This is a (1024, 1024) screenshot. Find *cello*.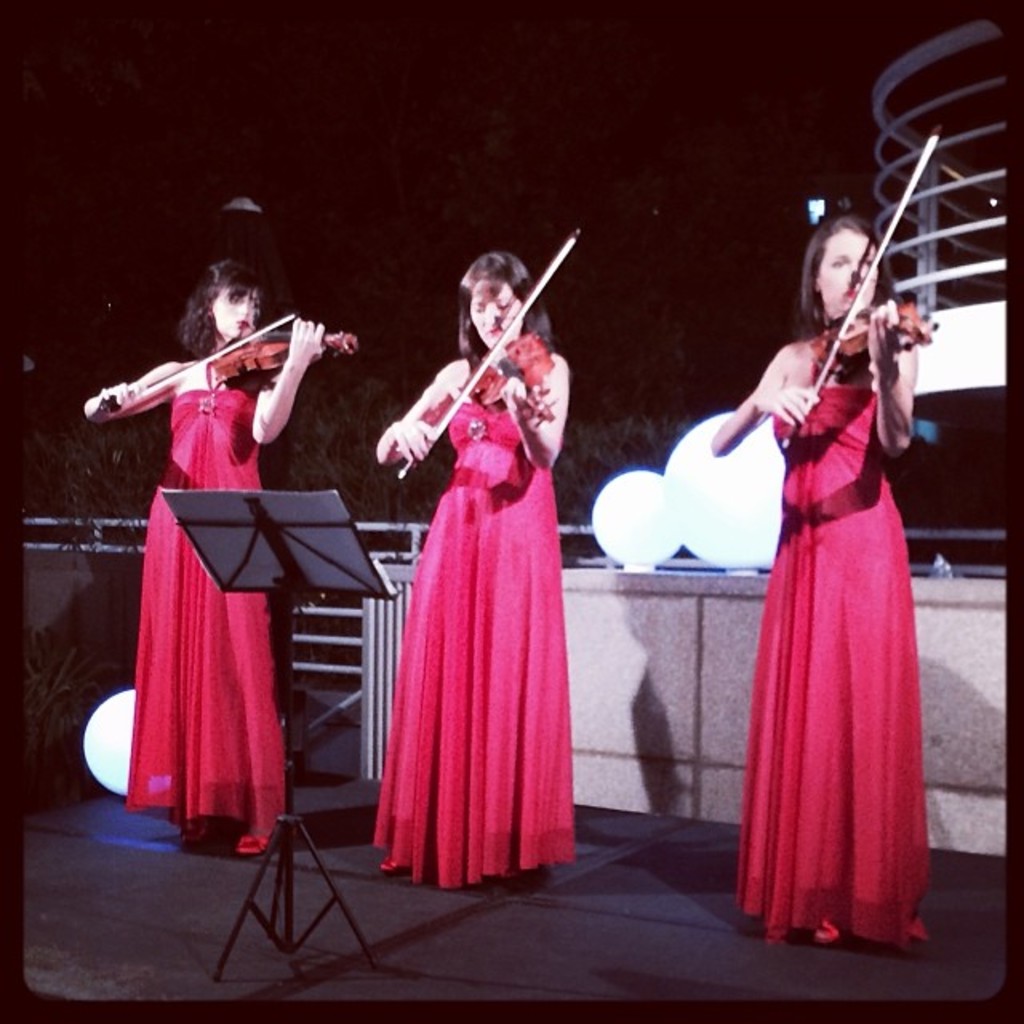
Bounding box: BBox(395, 227, 589, 491).
